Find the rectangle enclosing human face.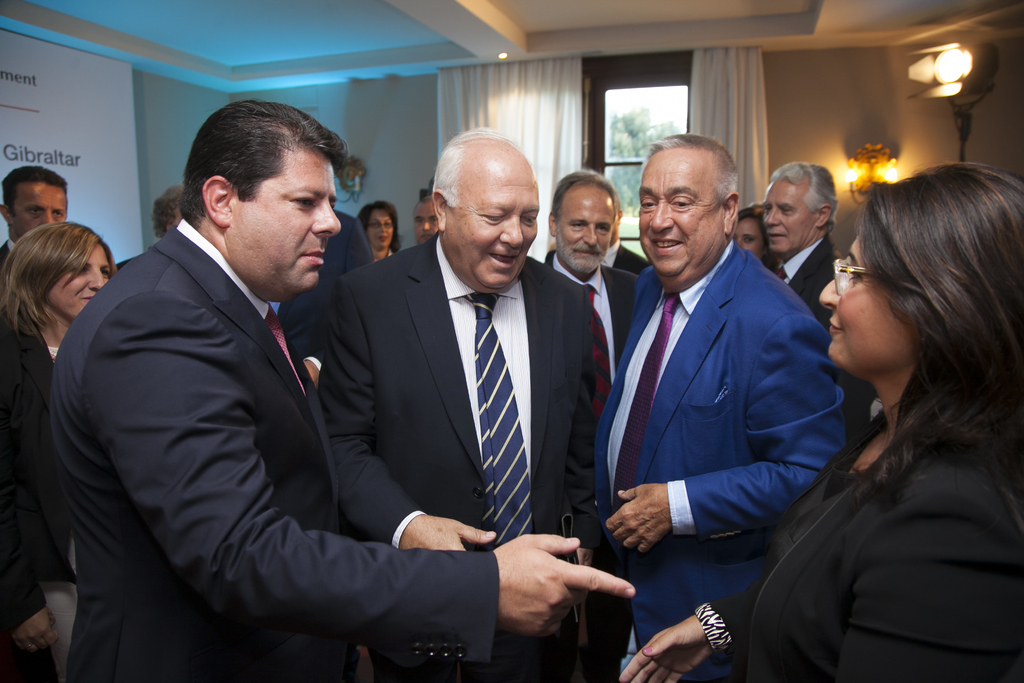
left=232, top=146, right=344, bottom=300.
